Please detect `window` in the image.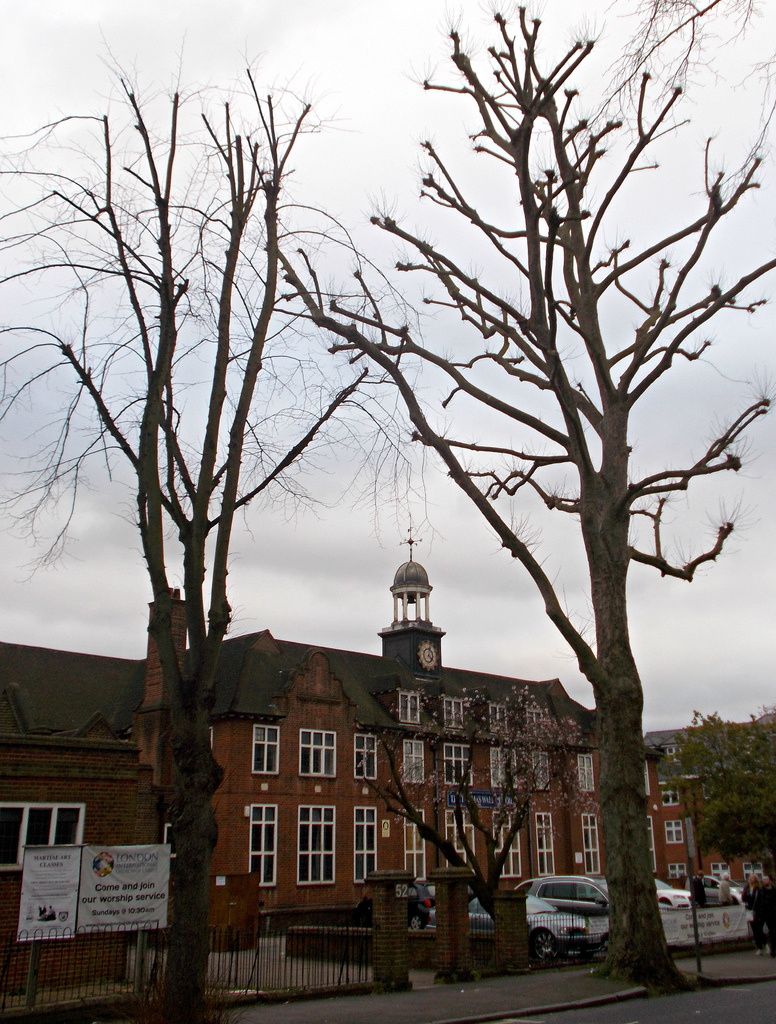
bbox=(670, 863, 686, 881).
